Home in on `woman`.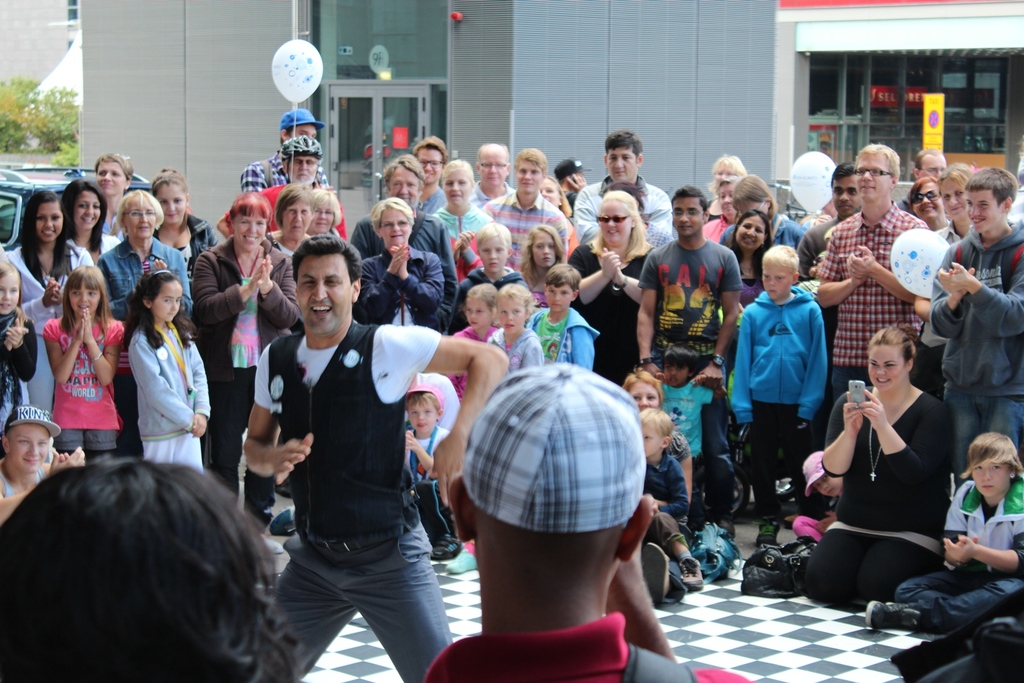
Homed in at {"x1": 699, "y1": 175, "x2": 739, "y2": 240}.
